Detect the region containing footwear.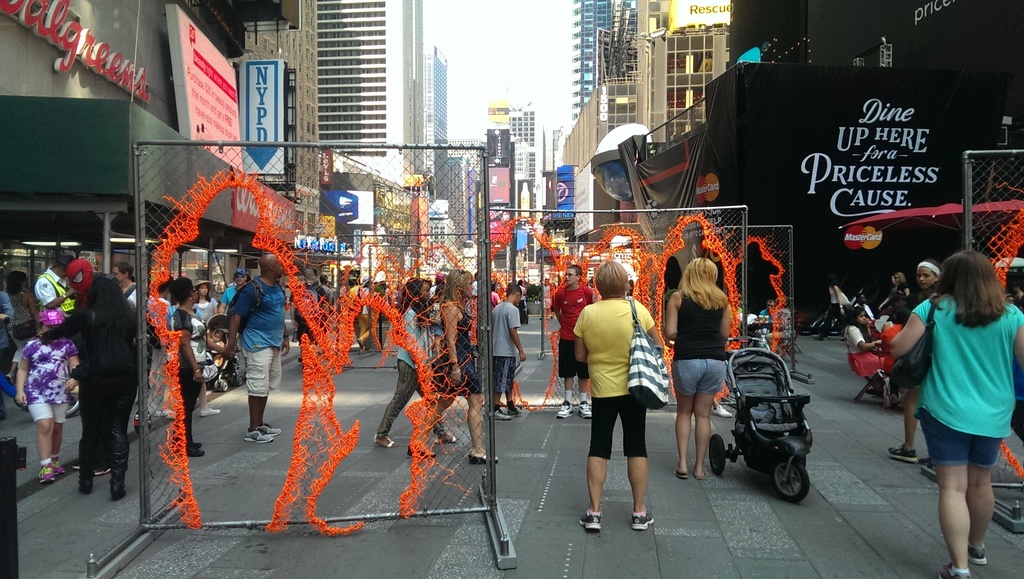
[x1=918, y1=456, x2=938, y2=476].
